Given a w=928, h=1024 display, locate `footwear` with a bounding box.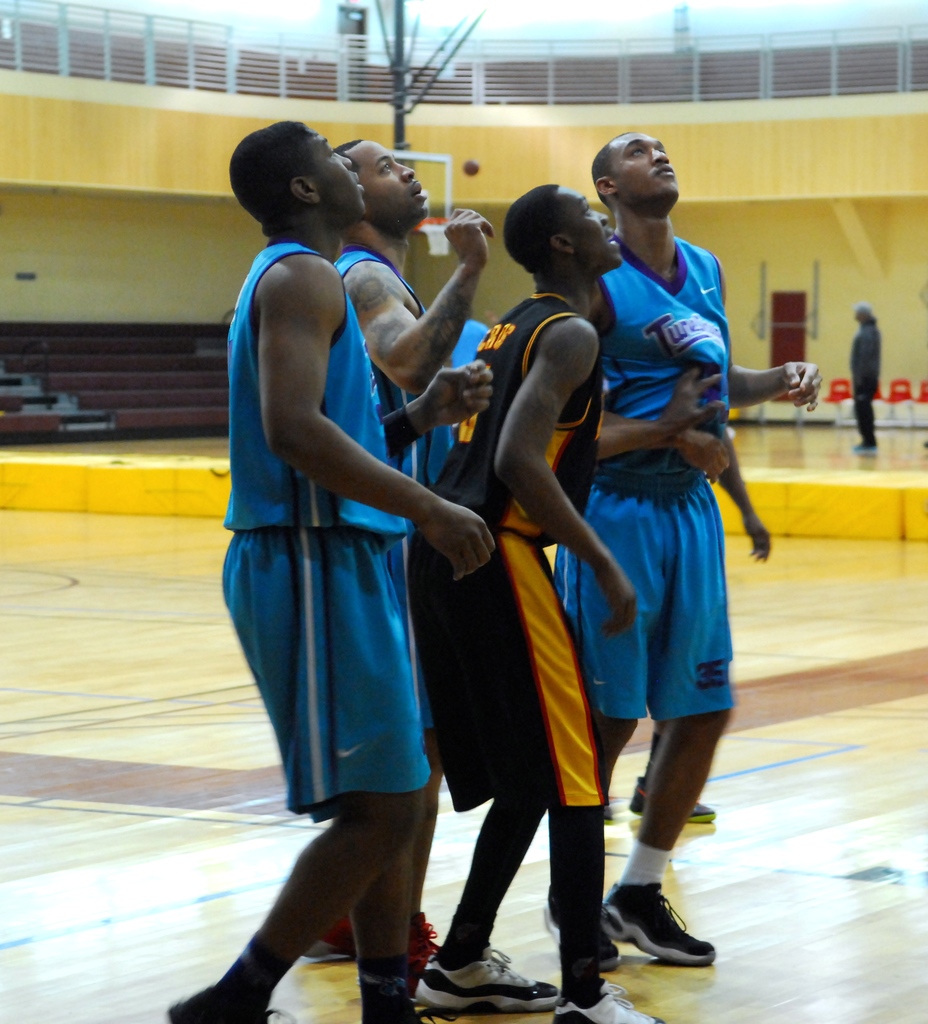
Located: <region>163, 982, 300, 1023</region>.
